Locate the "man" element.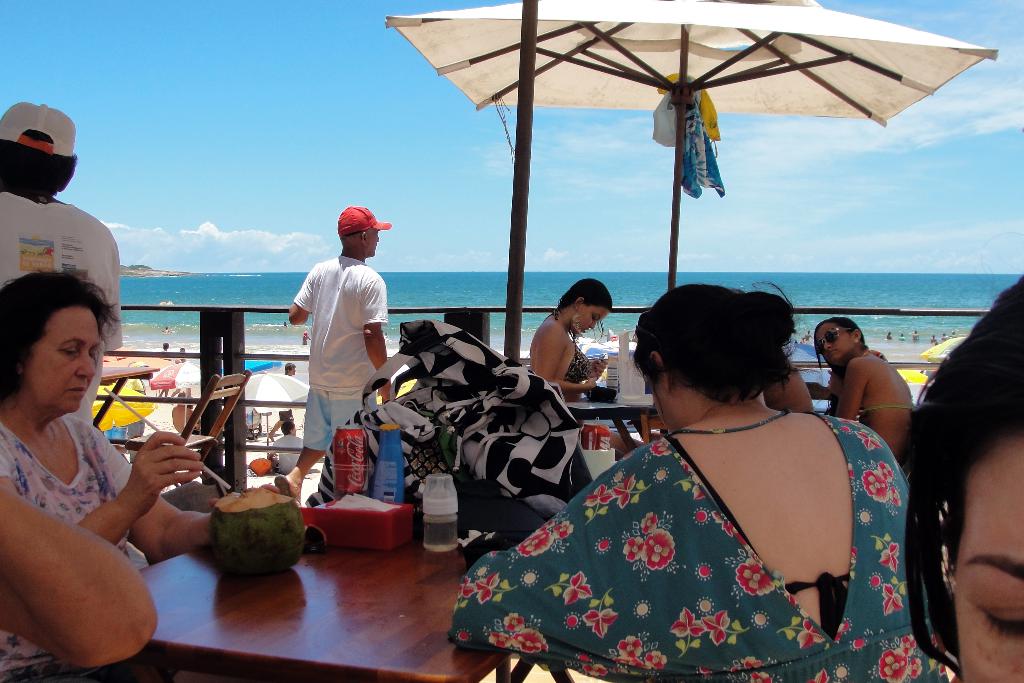
Element bbox: bbox=(272, 193, 396, 501).
